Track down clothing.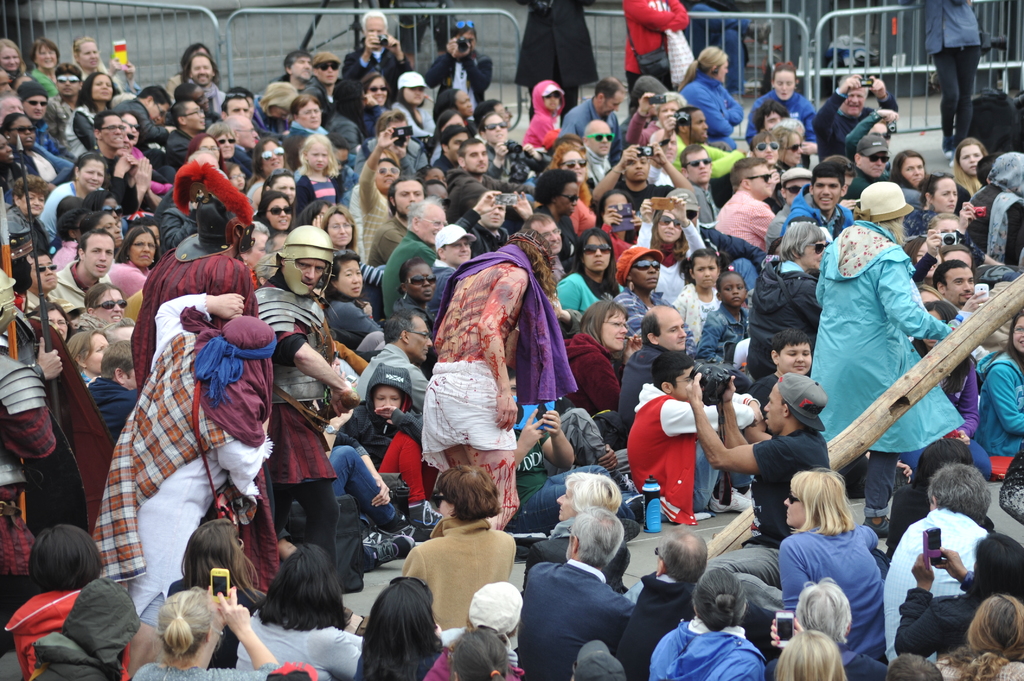
Tracked to detection(611, 566, 695, 680).
